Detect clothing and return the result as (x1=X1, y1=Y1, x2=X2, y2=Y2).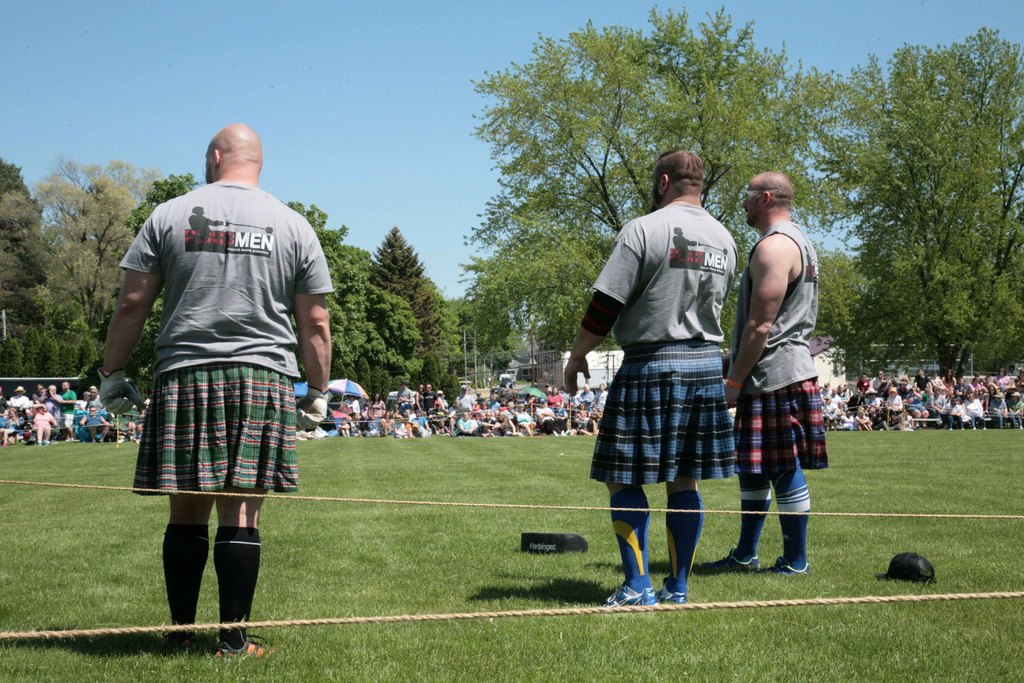
(x1=732, y1=220, x2=829, y2=476).
